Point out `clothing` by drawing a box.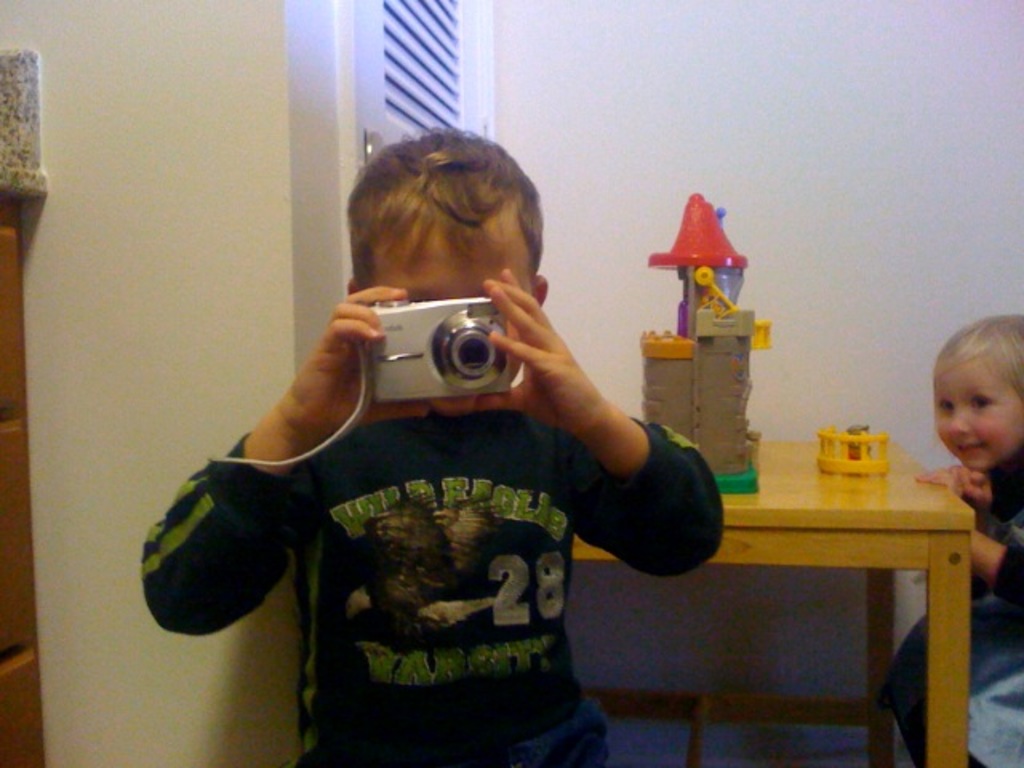
882/437/1022/766.
